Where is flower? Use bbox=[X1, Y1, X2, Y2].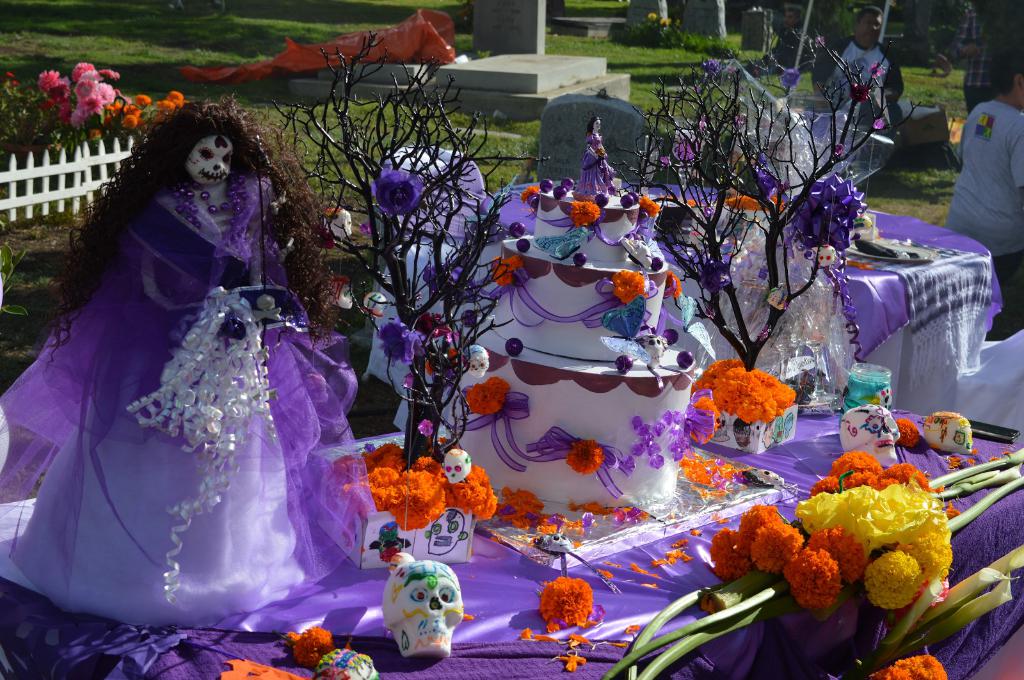
bbox=[710, 525, 745, 581].
